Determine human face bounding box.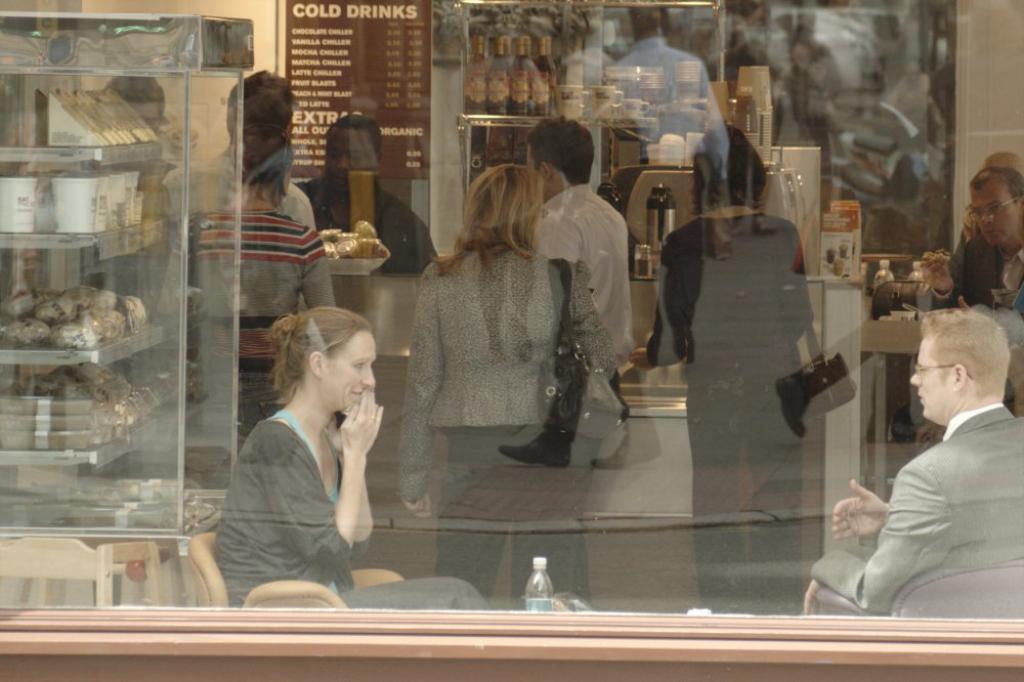
Determined: (left=913, top=340, right=953, bottom=415).
